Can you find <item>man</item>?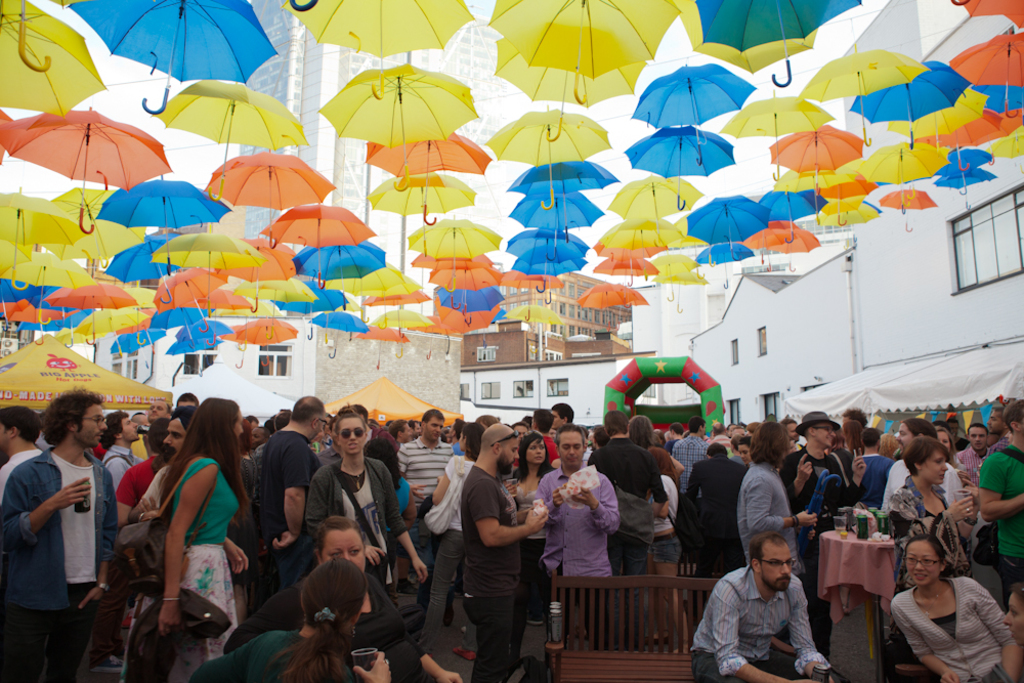
Yes, bounding box: 0/400/43/490.
